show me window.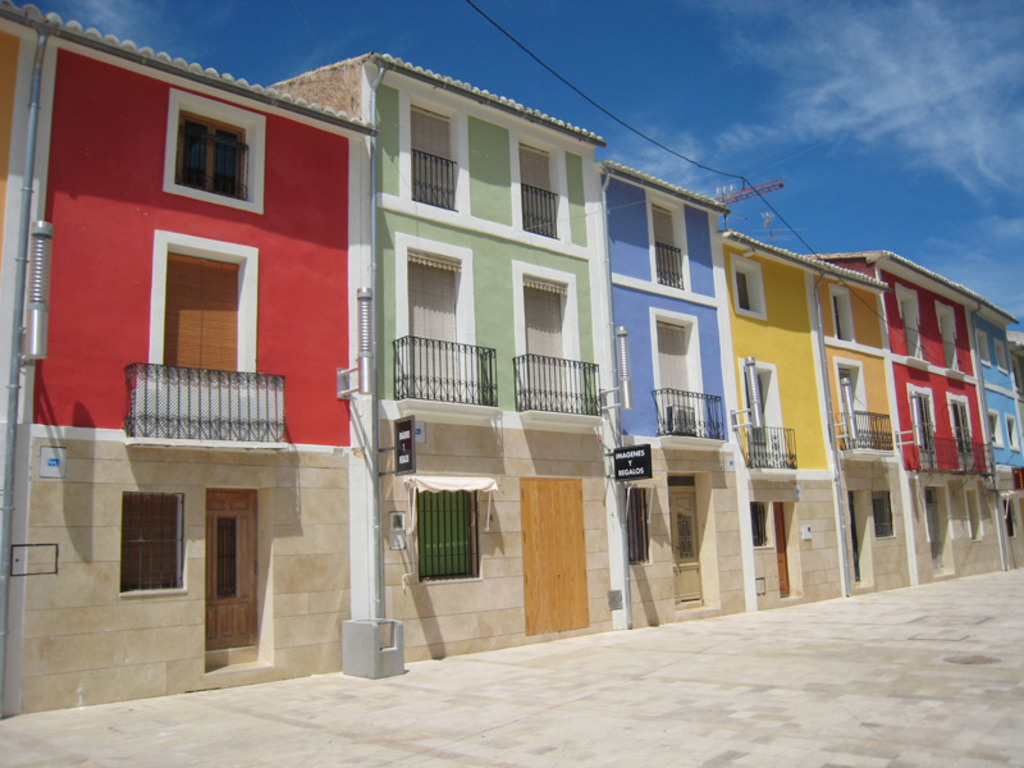
window is here: region(402, 95, 467, 214).
